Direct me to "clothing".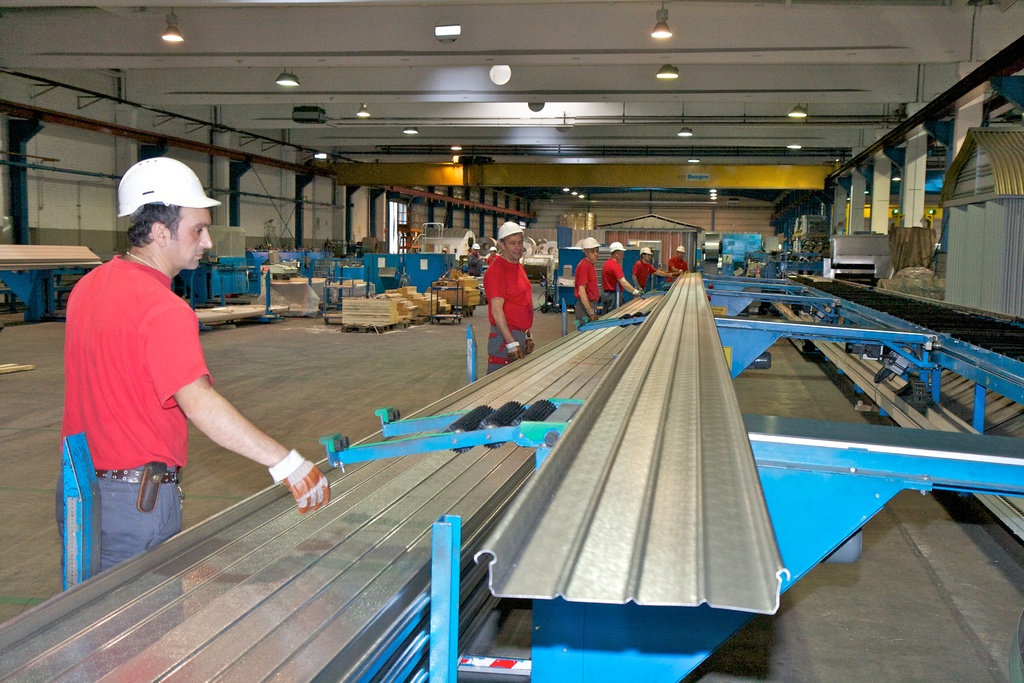
Direction: <region>482, 252, 531, 379</region>.
